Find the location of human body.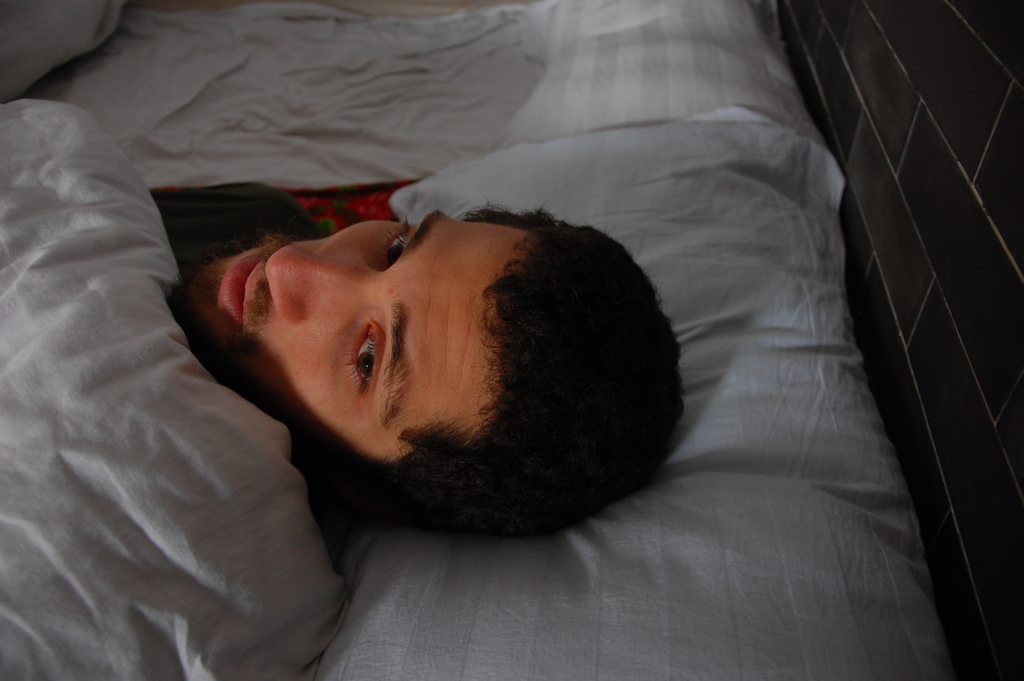
Location: l=149, t=183, r=685, b=541.
